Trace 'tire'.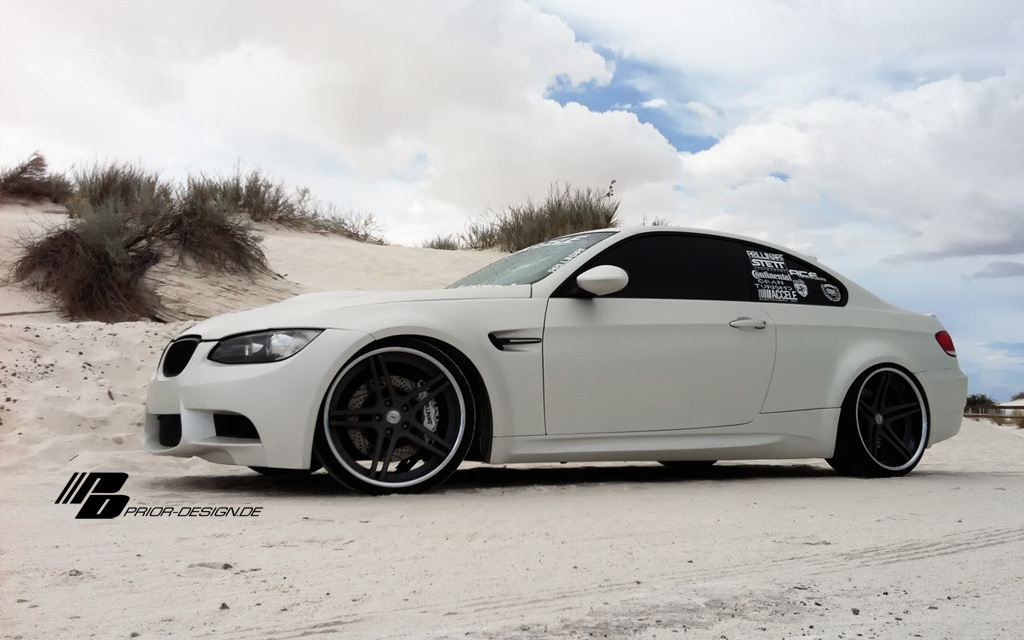
Traced to [250,462,321,477].
